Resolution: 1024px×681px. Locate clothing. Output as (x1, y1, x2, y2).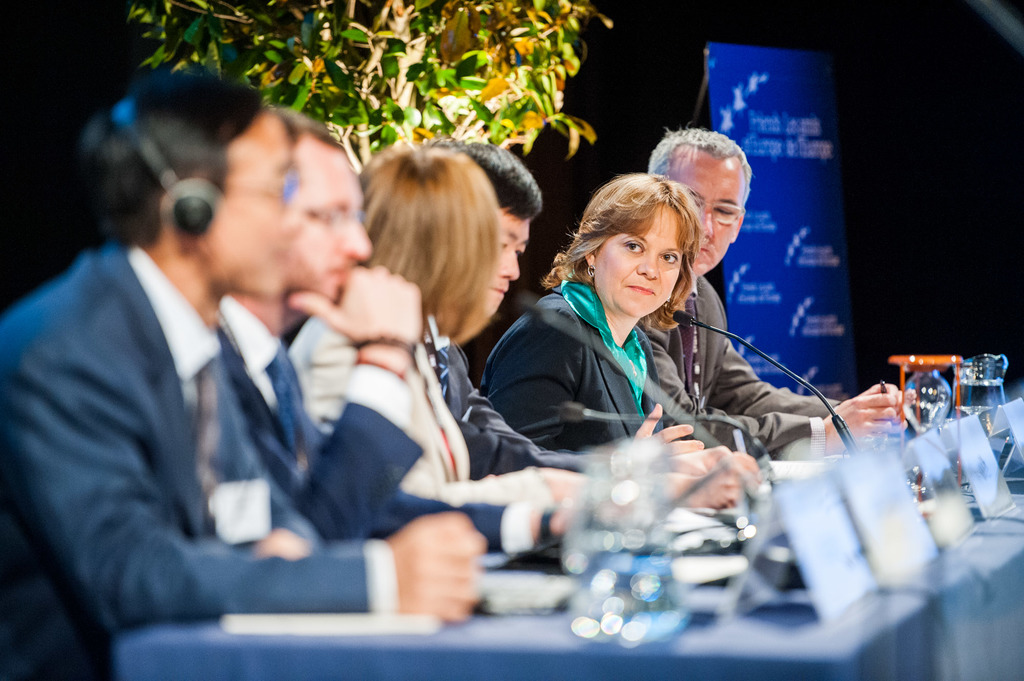
(0, 243, 371, 680).
